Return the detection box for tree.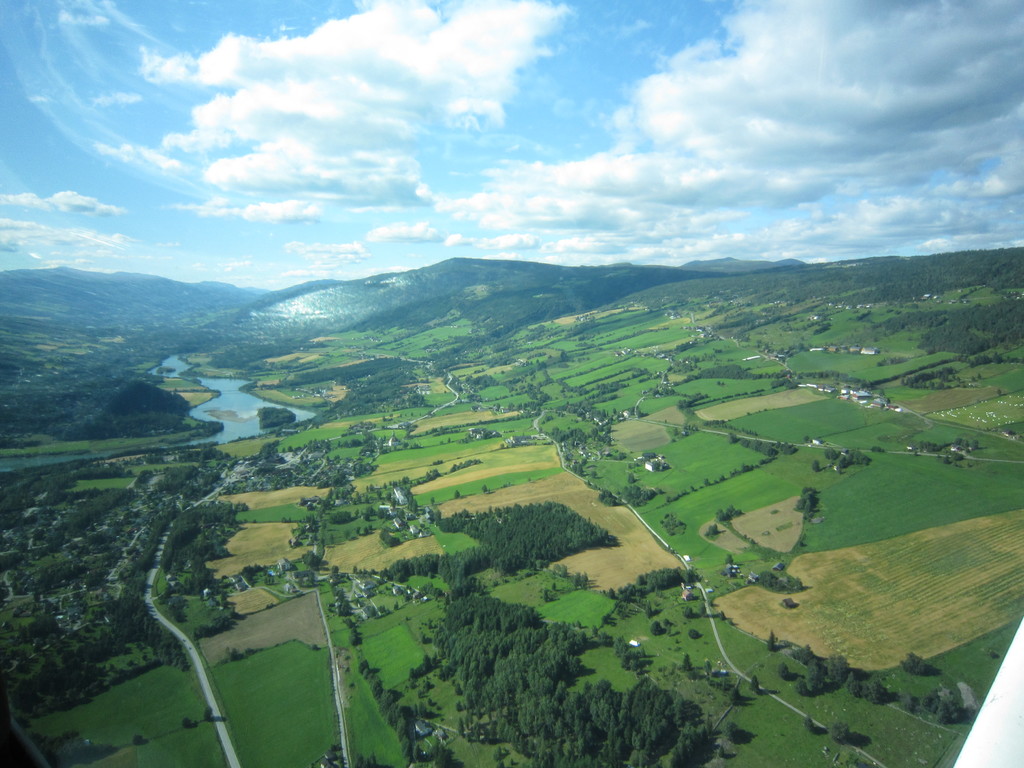
848 671 867 701.
